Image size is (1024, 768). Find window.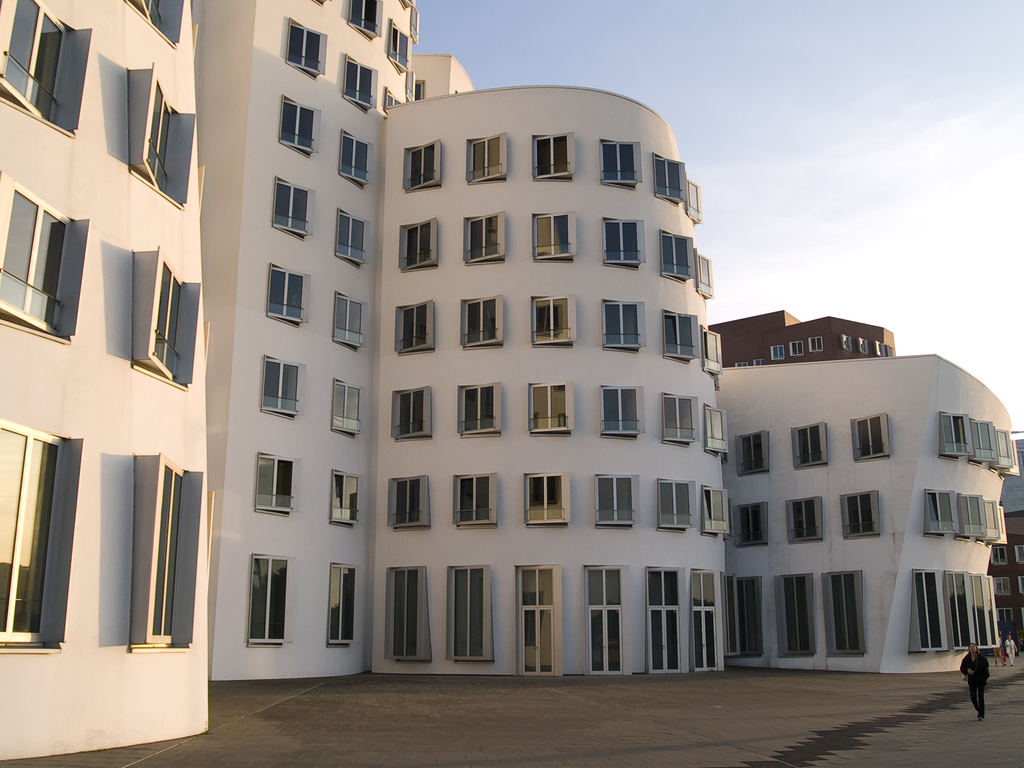
BBox(661, 310, 696, 360).
